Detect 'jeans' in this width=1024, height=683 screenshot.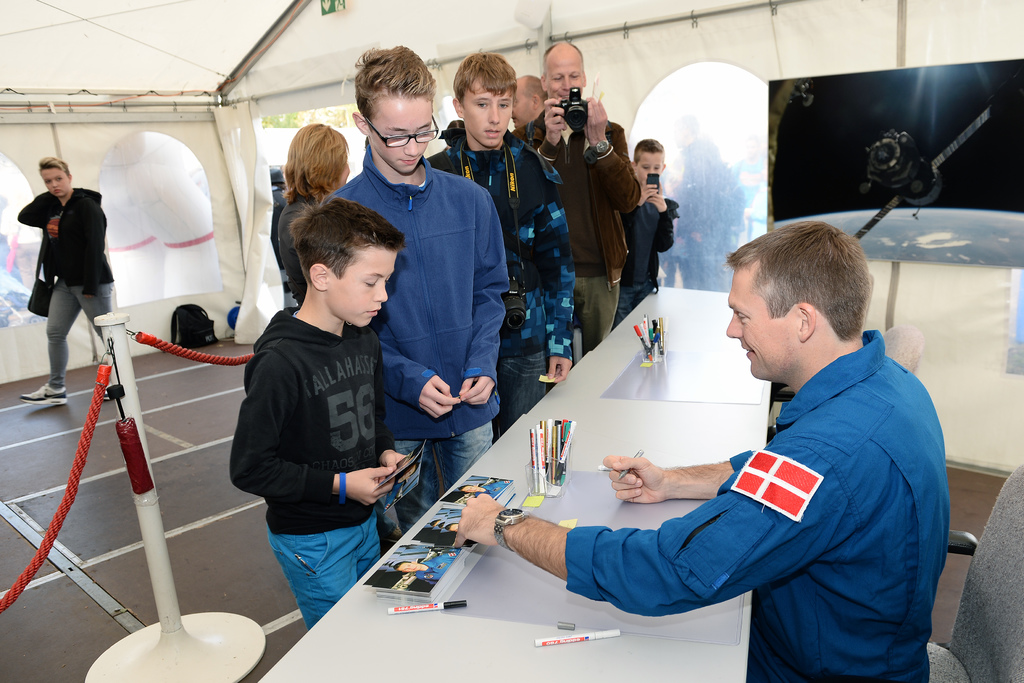
Detection: <bbox>39, 284, 126, 397</bbox>.
